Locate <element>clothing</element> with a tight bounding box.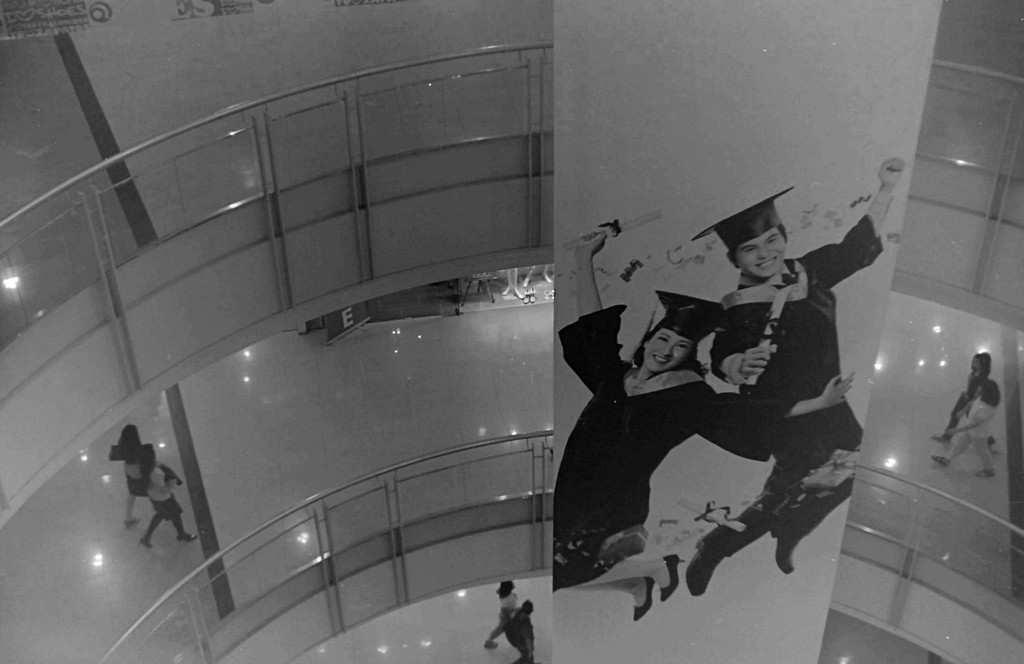
710,213,881,555.
